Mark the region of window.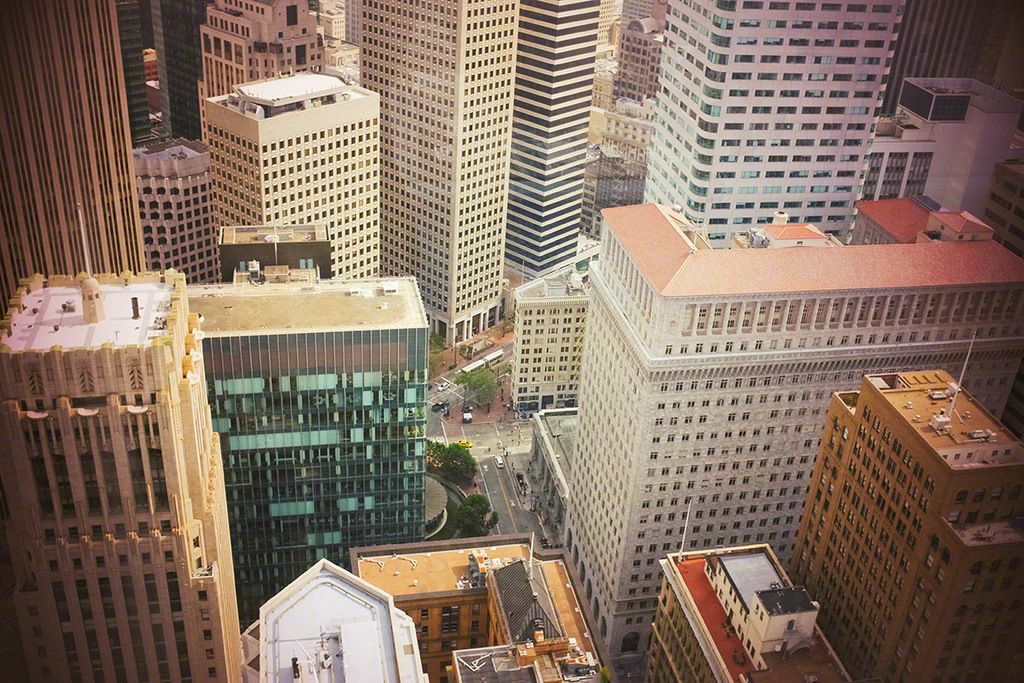
Region: 408,610,429,650.
